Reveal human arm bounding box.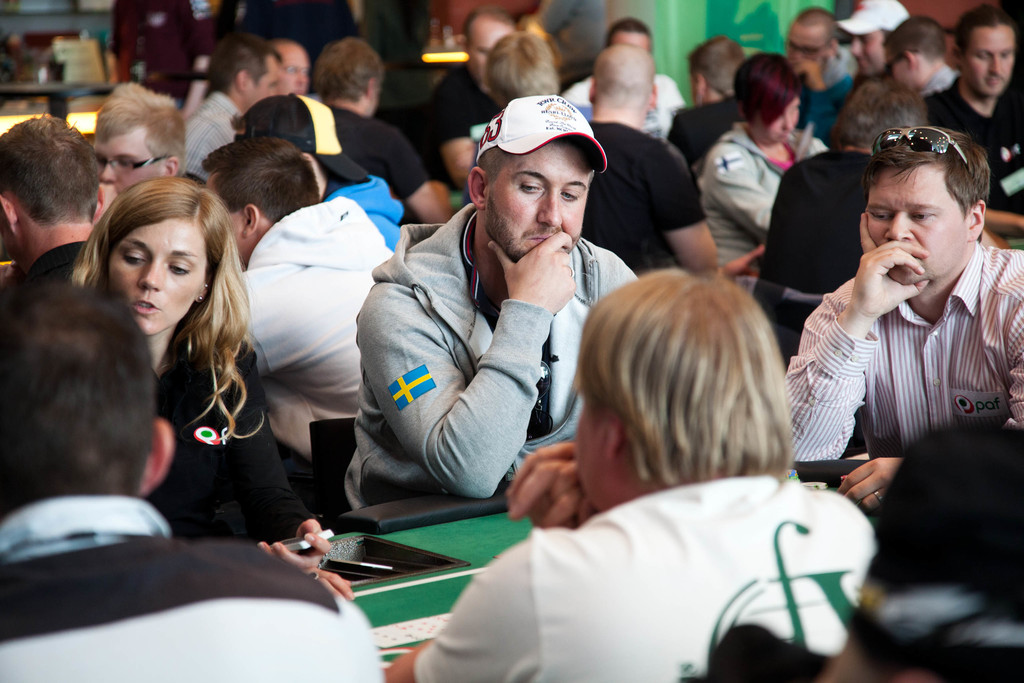
Revealed: select_region(643, 143, 763, 282).
